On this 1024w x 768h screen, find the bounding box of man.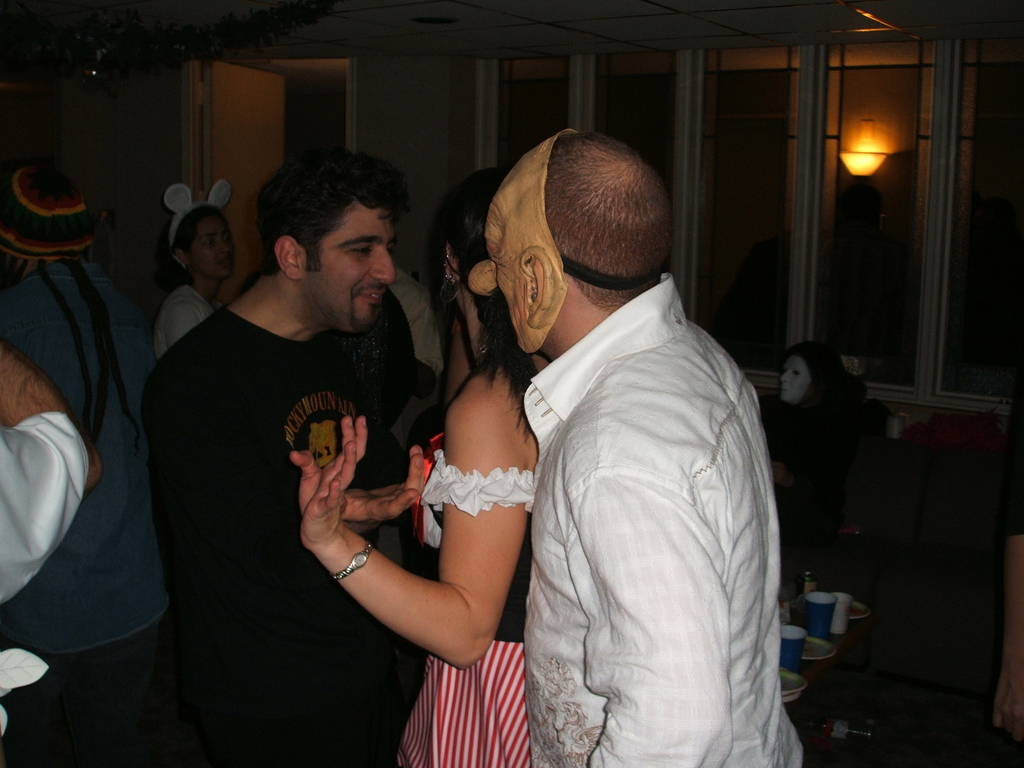
Bounding box: crop(134, 149, 447, 767).
